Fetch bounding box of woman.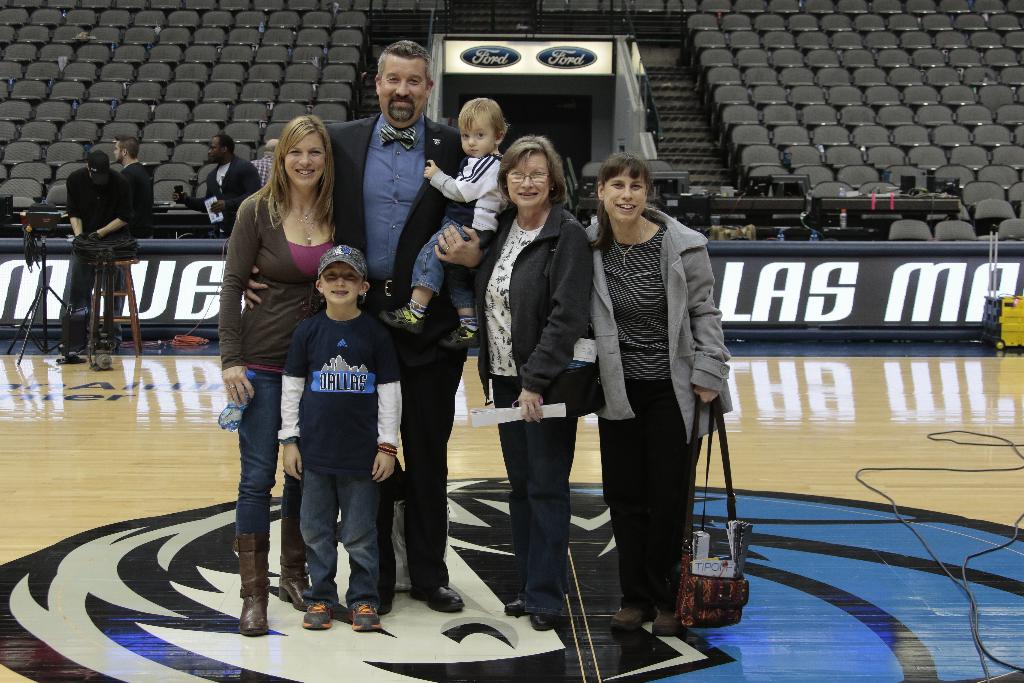
Bbox: region(218, 118, 342, 636).
